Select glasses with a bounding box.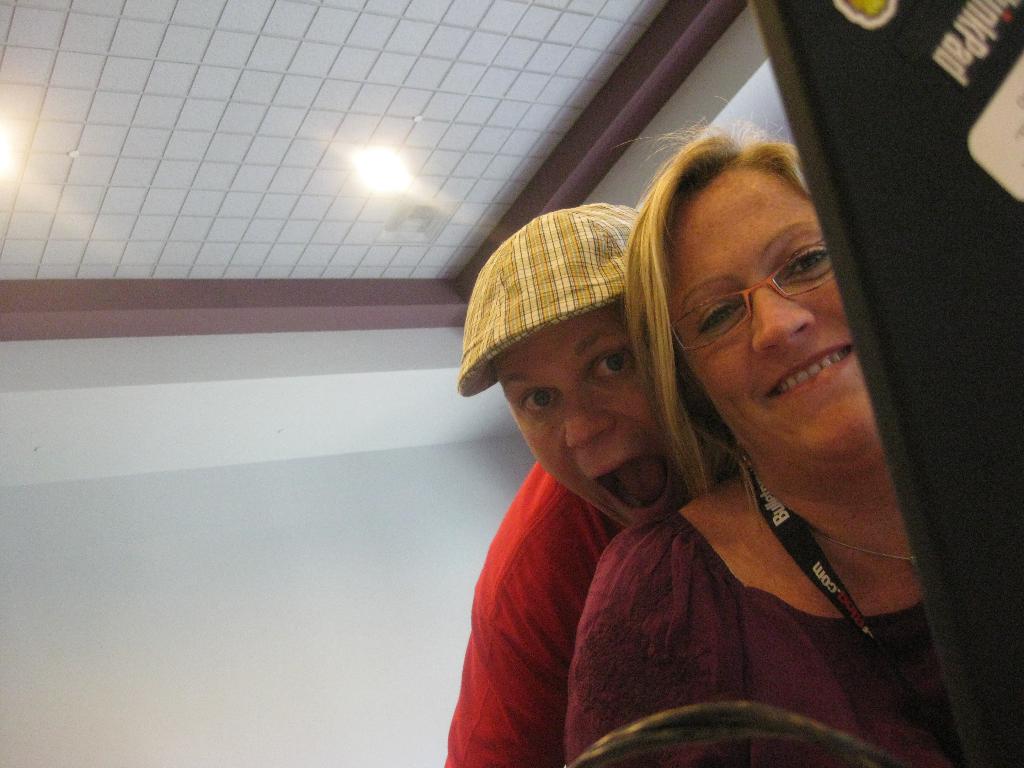
{"left": 636, "top": 251, "right": 876, "bottom": 364}.
